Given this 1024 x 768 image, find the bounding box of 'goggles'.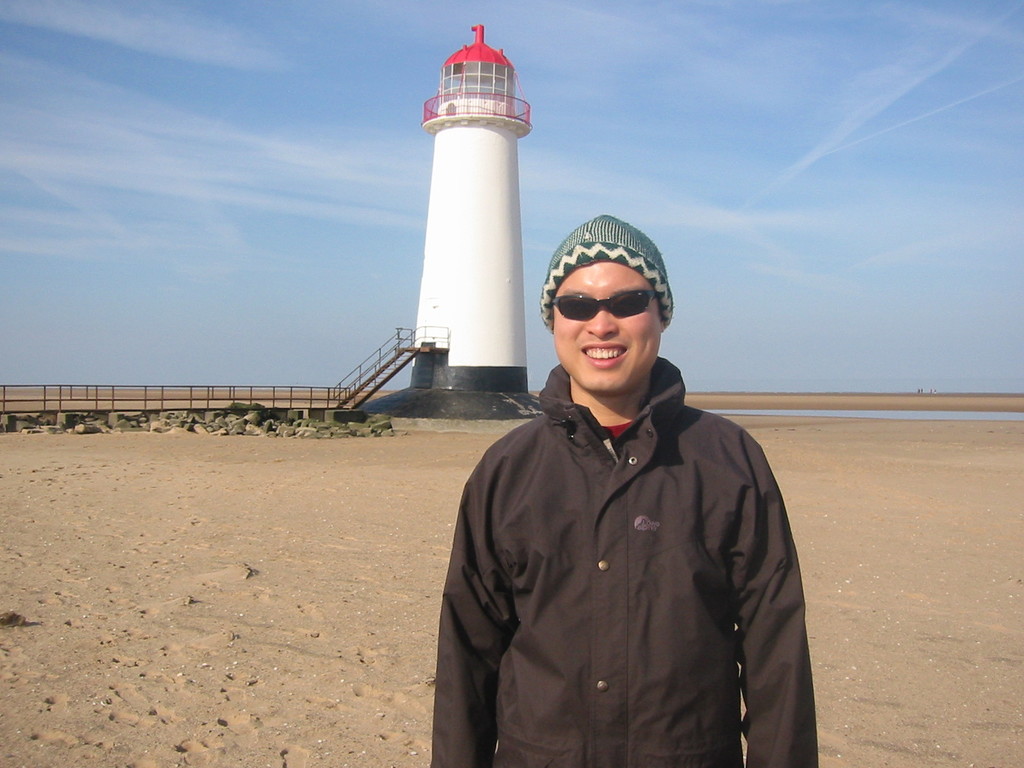
x1=544, y1=284, x2=666, y2=334.
